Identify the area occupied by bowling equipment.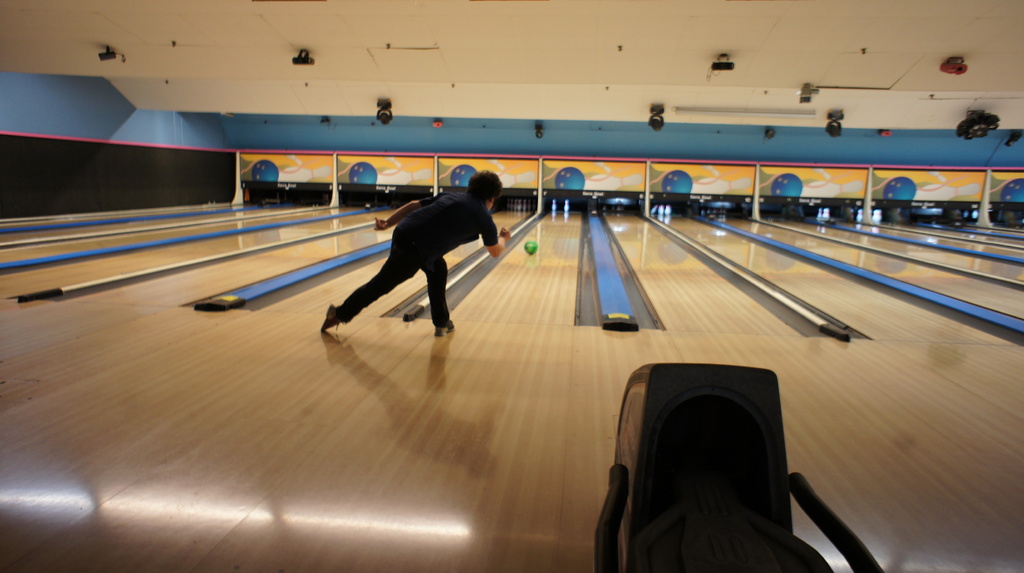
Area: x1=553 y1=166 x2=583 y2=190.
